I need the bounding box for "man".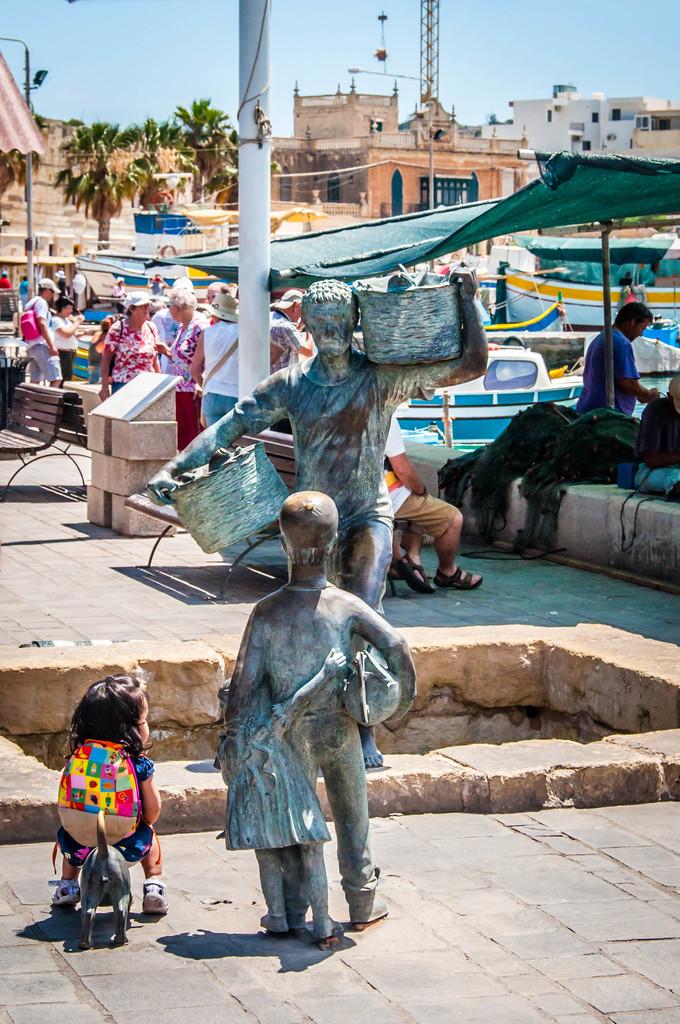
Here it is: {"x1": 208, "y1": 503, "x2": 409, "y2": 956}.
